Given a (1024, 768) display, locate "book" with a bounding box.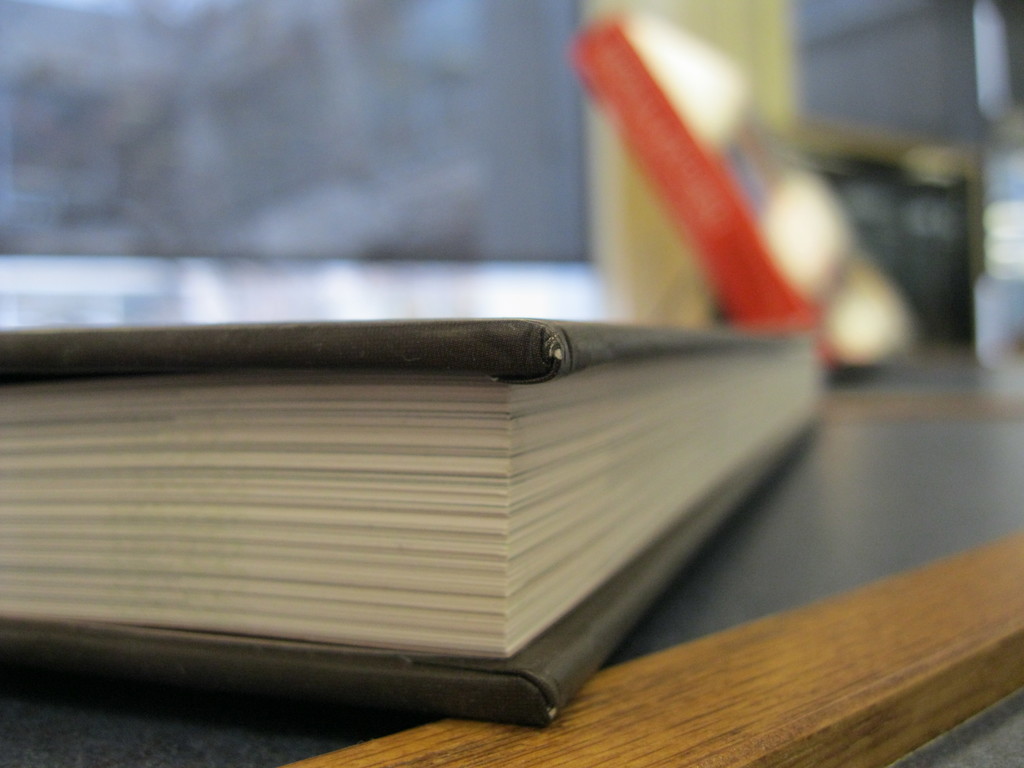
Located: (left=0, top=317, right=830, bottom=737).
